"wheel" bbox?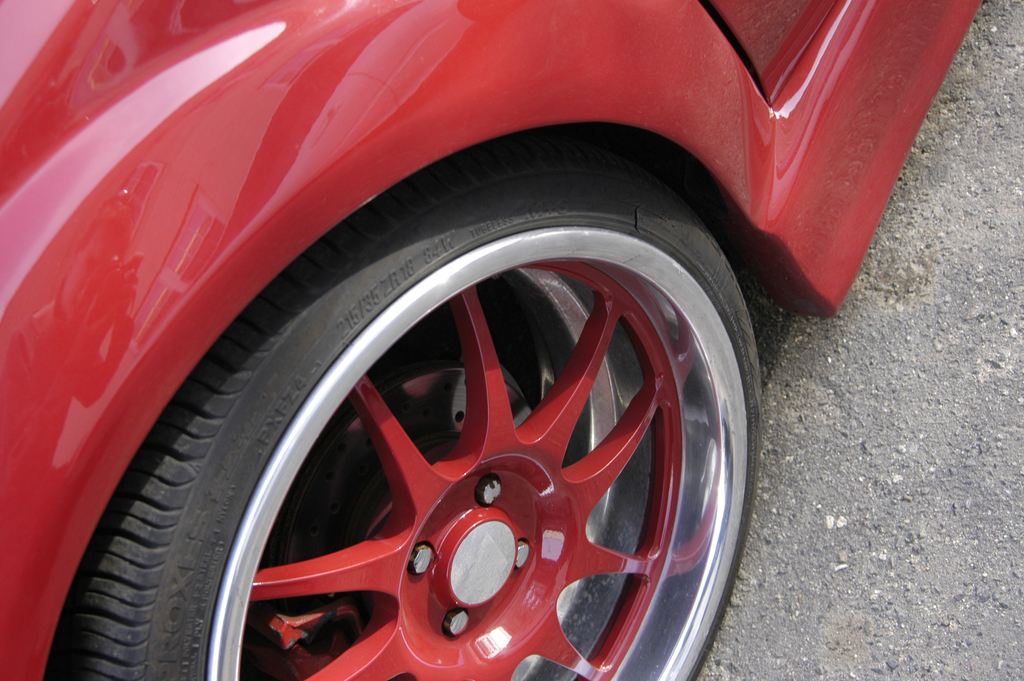
BBox(38, 147, 764, 680)
